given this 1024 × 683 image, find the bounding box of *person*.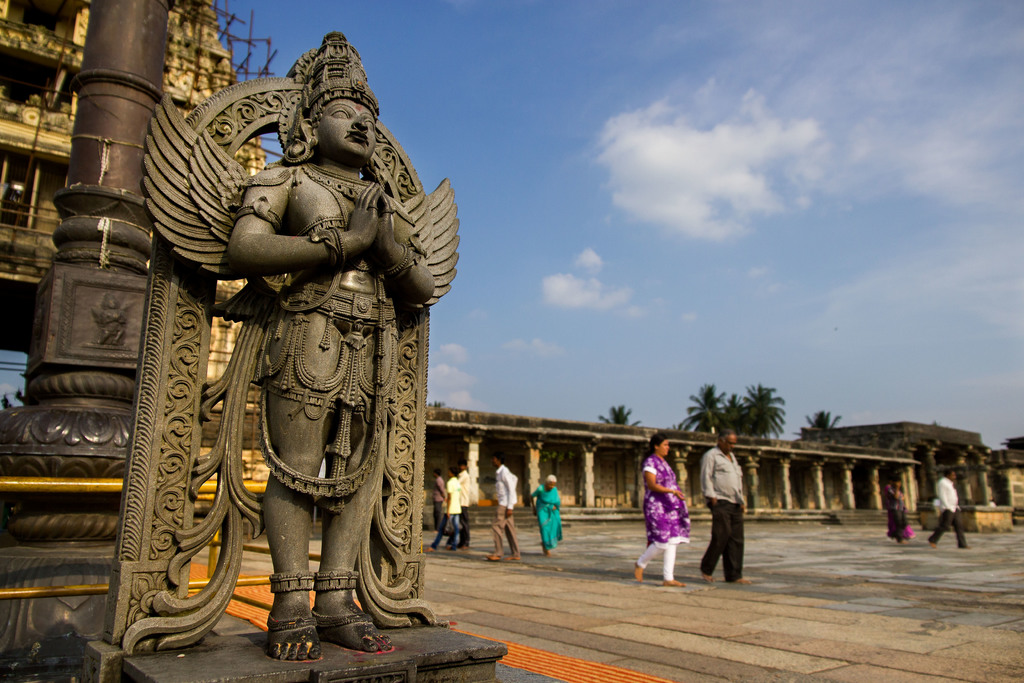
l=433, t=466, r=448, b=537.
